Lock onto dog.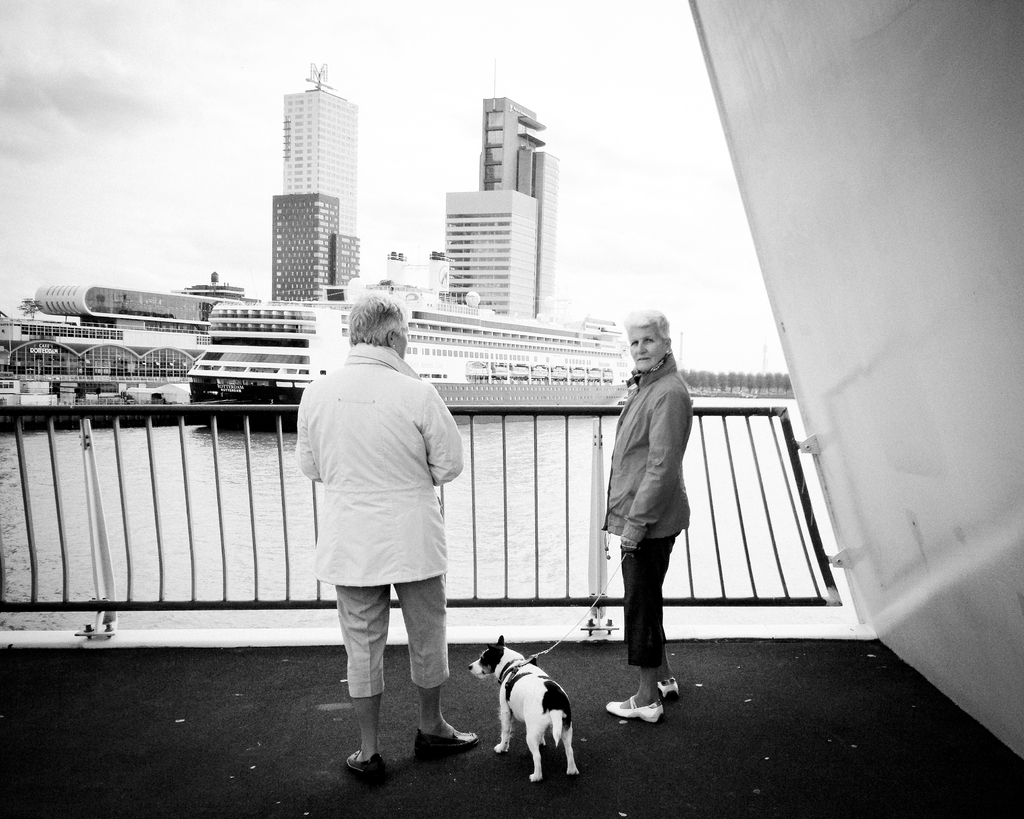
Locked: region(464, 635, 582, 784).
